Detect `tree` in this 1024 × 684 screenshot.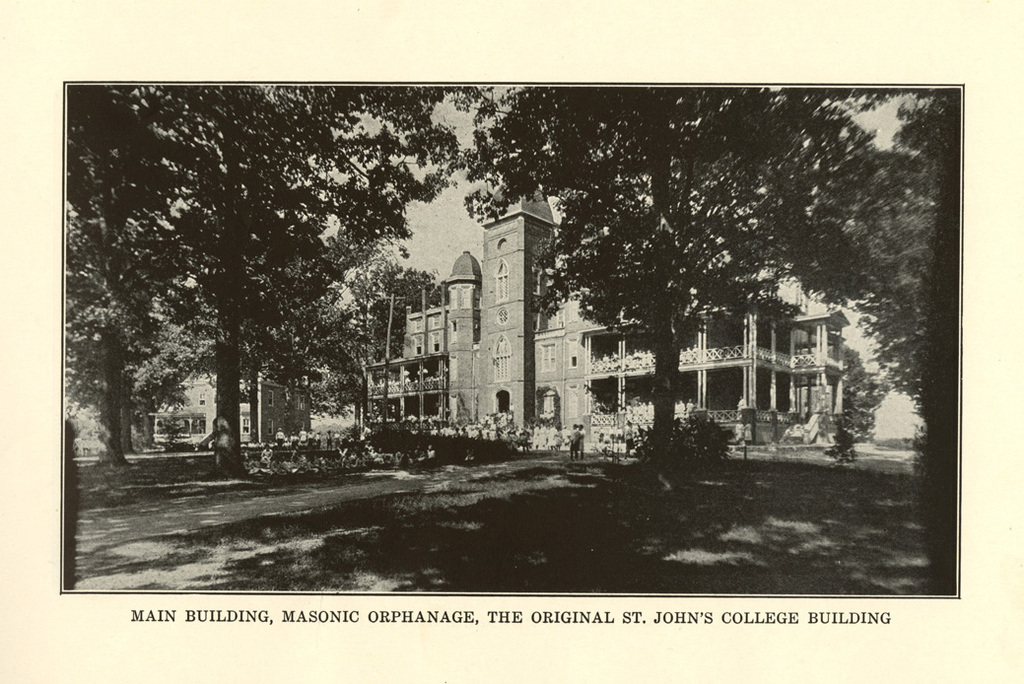
Detection: box=[783, 150, 939, 413].
